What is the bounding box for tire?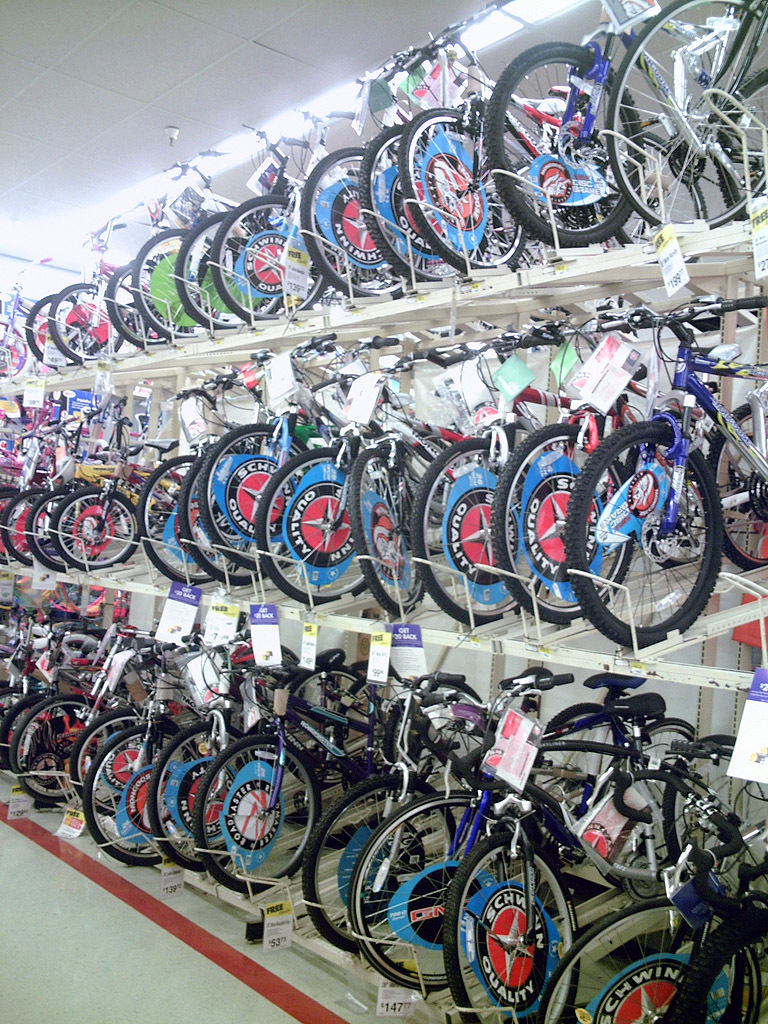
locate(129, 218, 210, 335).
